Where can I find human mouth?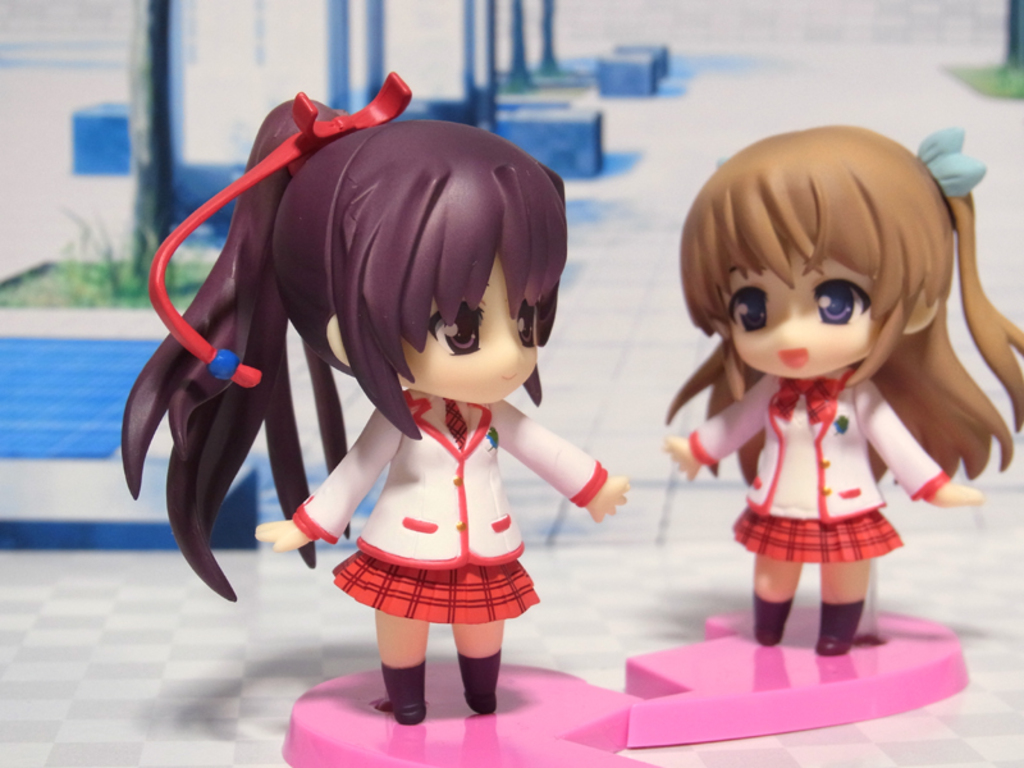
You can find it at detection(499, 372, 518, 379).
